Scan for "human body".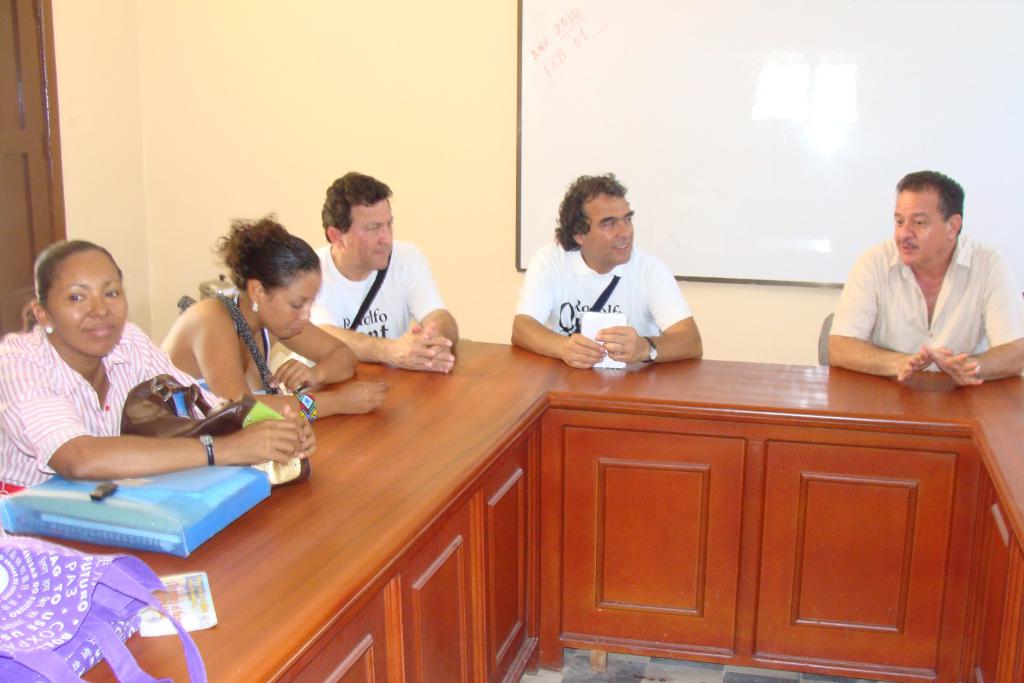
Scan result: crop(828, 169, 1023, 389).
